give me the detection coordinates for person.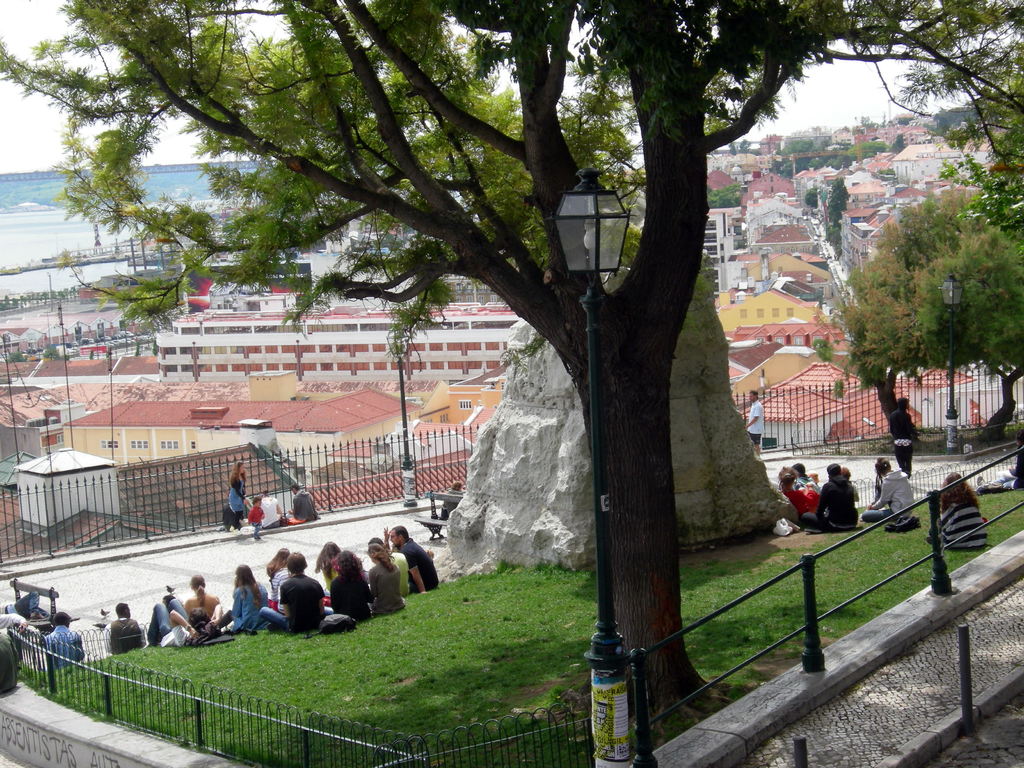
<box>977,431,1023,490</box>.
